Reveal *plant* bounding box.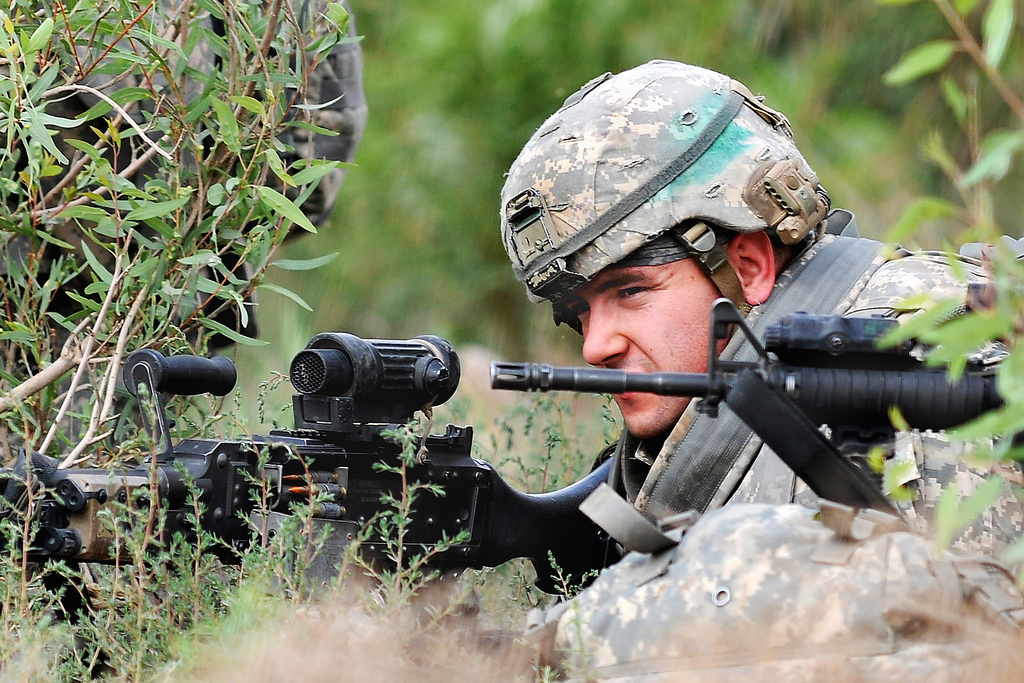
Revealed: (x1=866, y1=0, x2=1023, y2=618).
